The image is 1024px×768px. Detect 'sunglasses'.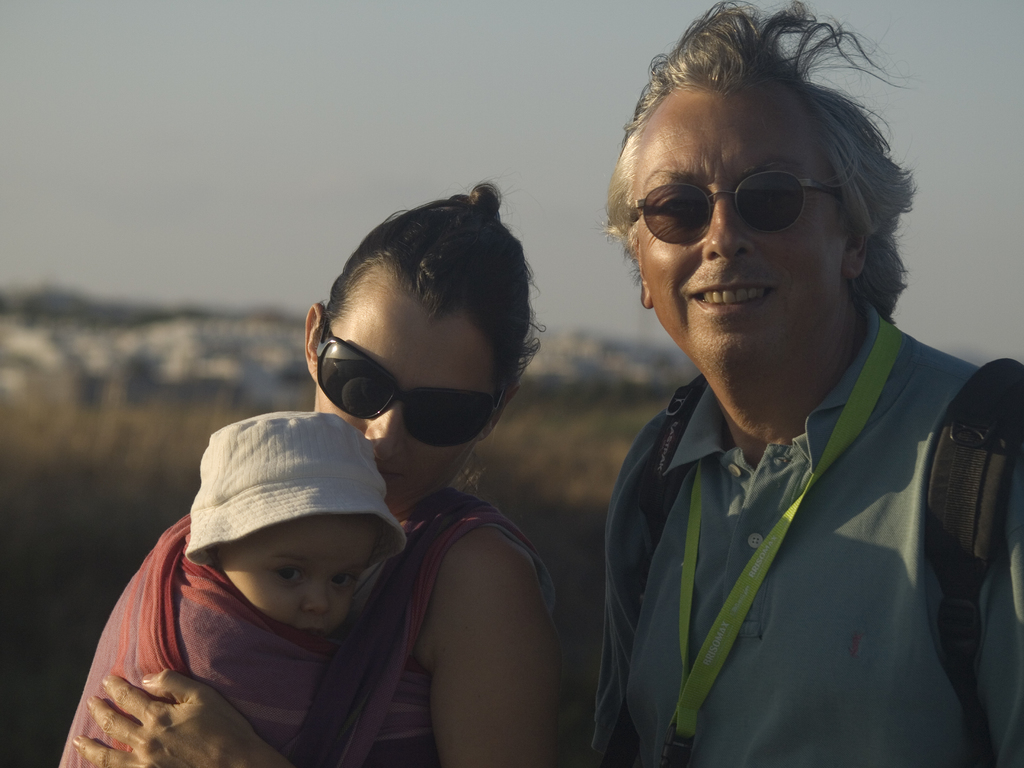
Detection: 308, 314, 509, 451.
